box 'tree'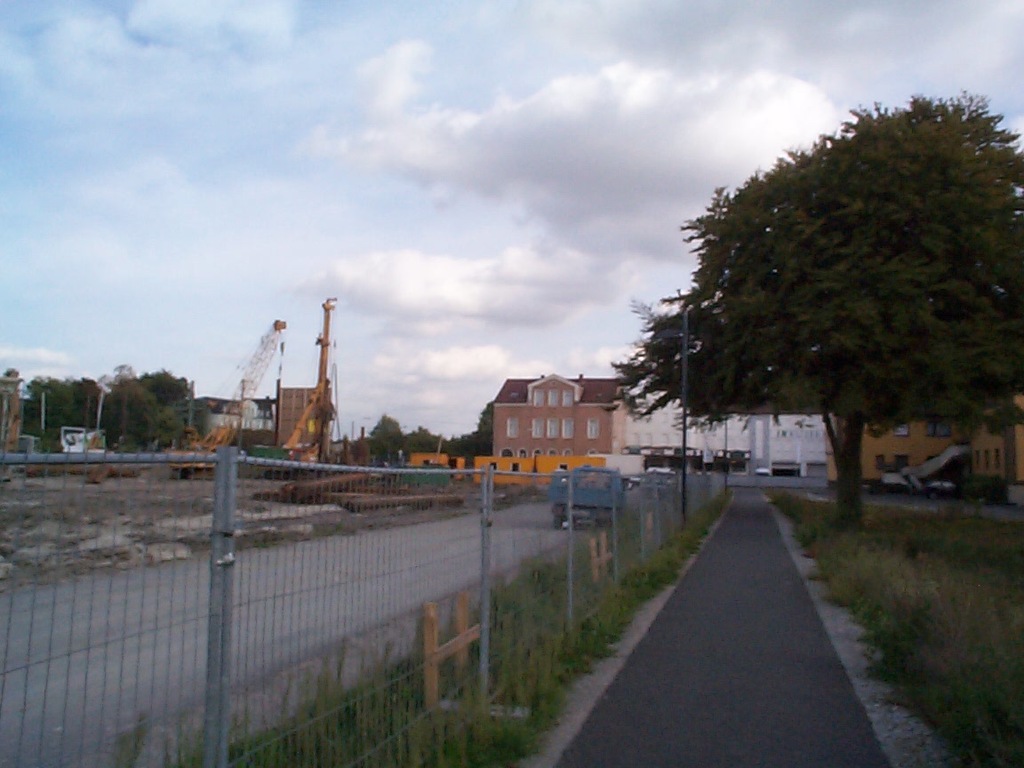
box=[605, 84, 1023, 527]
